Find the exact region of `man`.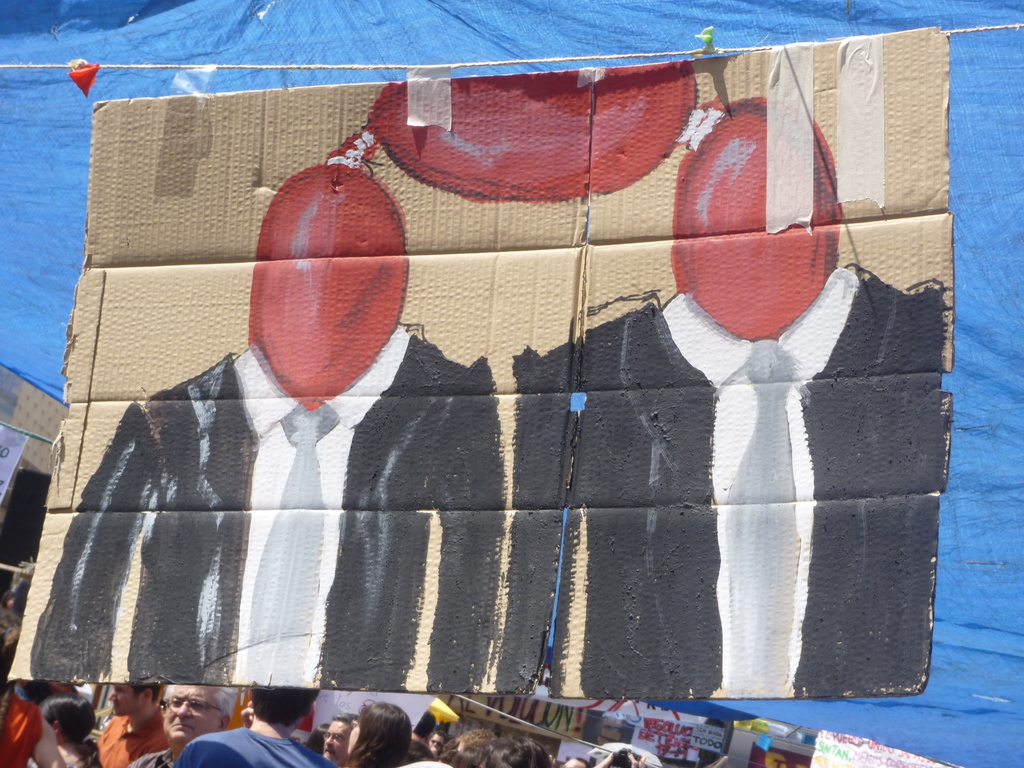
Exact region: [119, 675, 237, 767].
